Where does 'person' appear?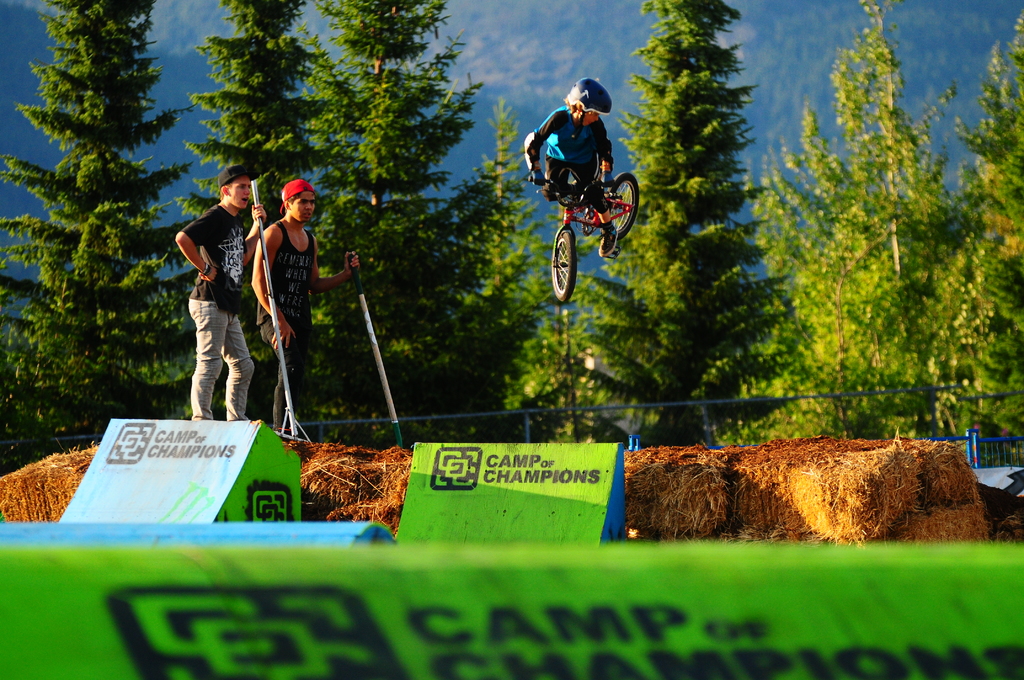
Appears at x1=252 y1=175 x2=362 y2=433.
